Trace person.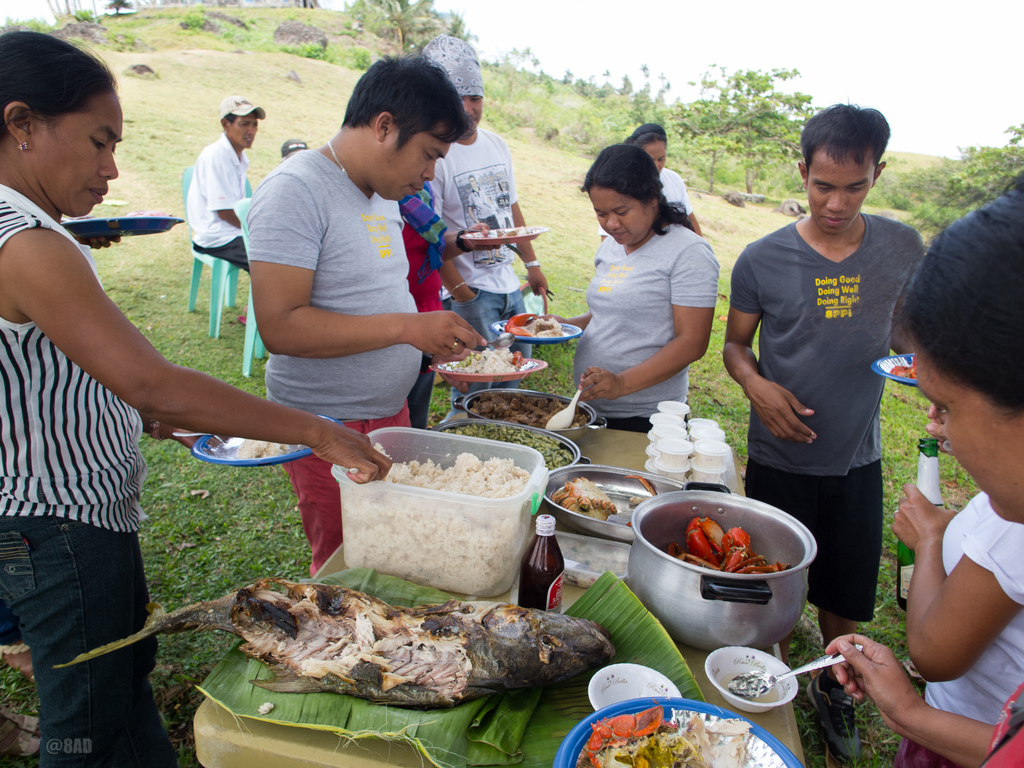
Traced to [left=423, top=27, right=549, bottom=426].
